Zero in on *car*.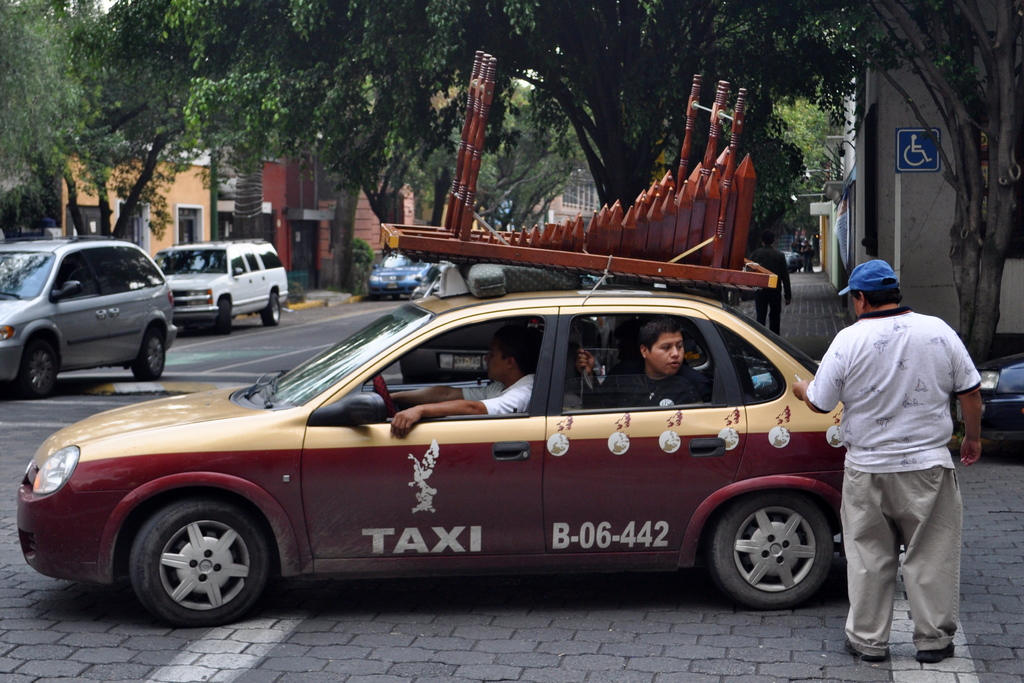
Zeroed in: <bbox>154, 235, 288, 334</bbox>.
